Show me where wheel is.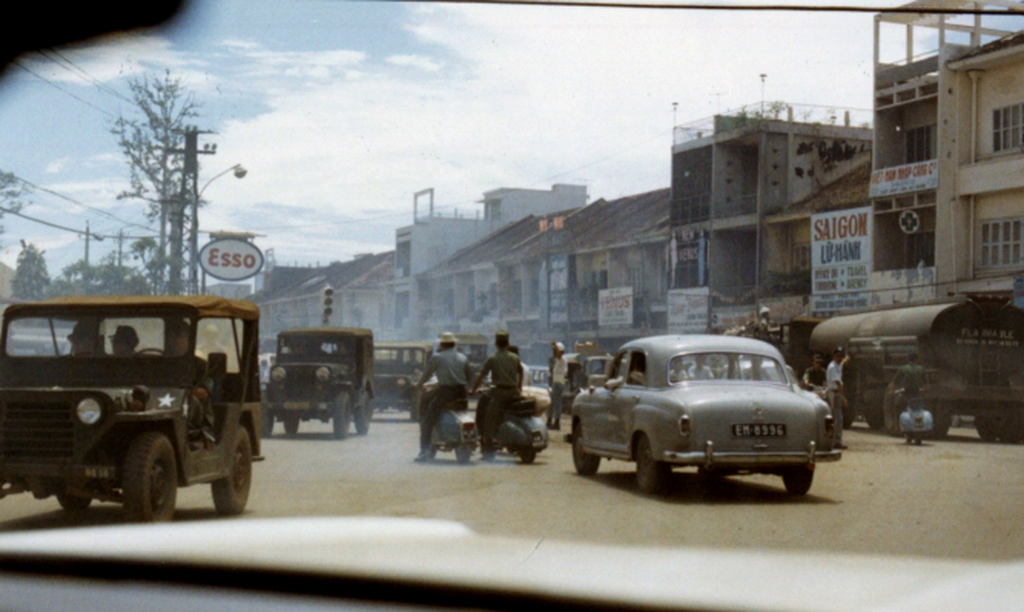
wheel is at crop(411, 392, 421, 422).
